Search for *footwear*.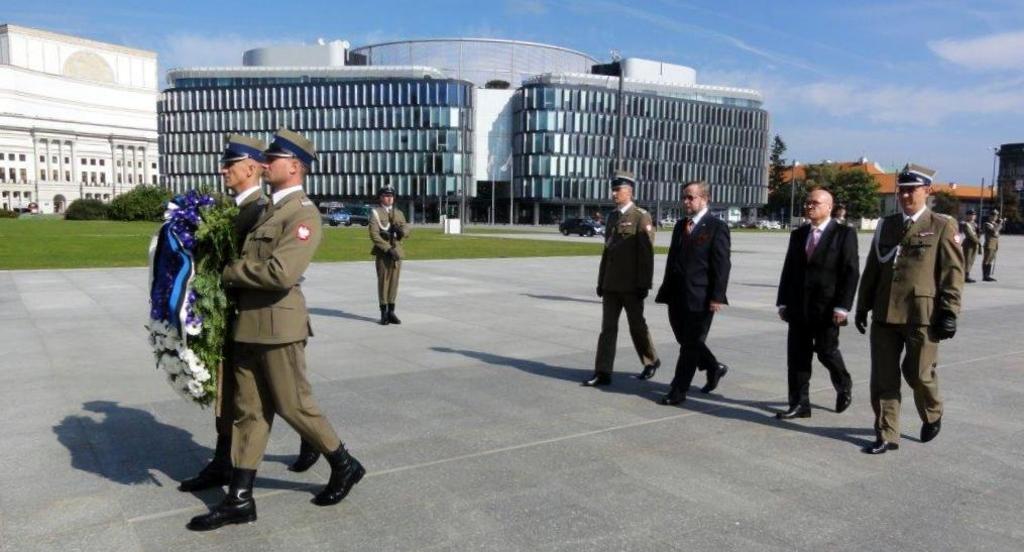
Found at pyautogui.locateOnScreen(695, 362, 728, 397).
